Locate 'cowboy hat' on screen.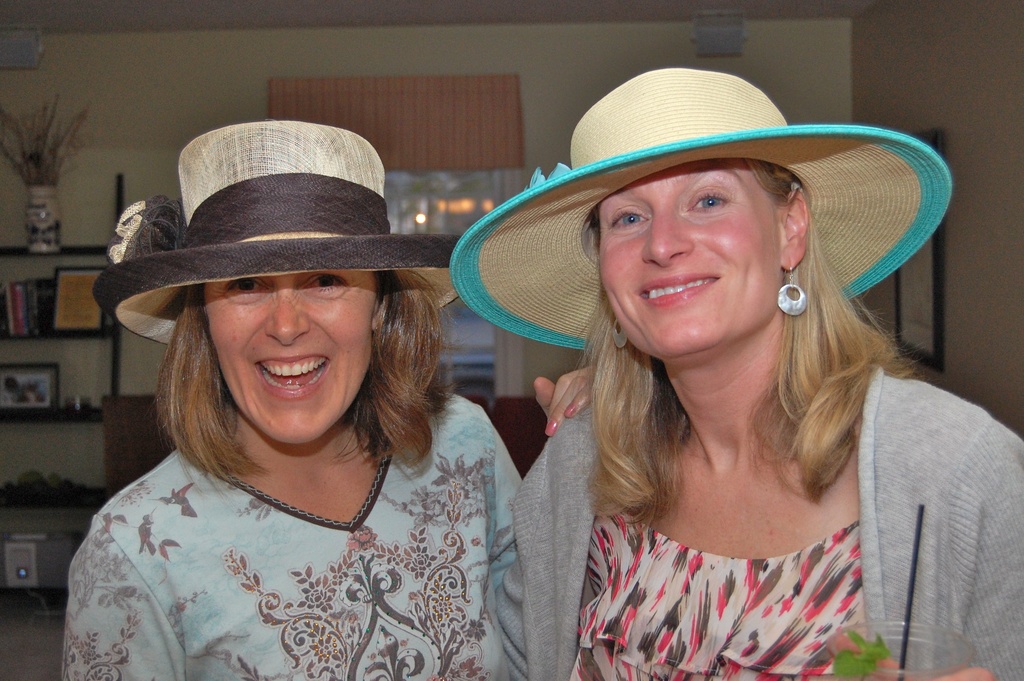
On screen at x1=92 y1=120 x2=458 y2=354.
